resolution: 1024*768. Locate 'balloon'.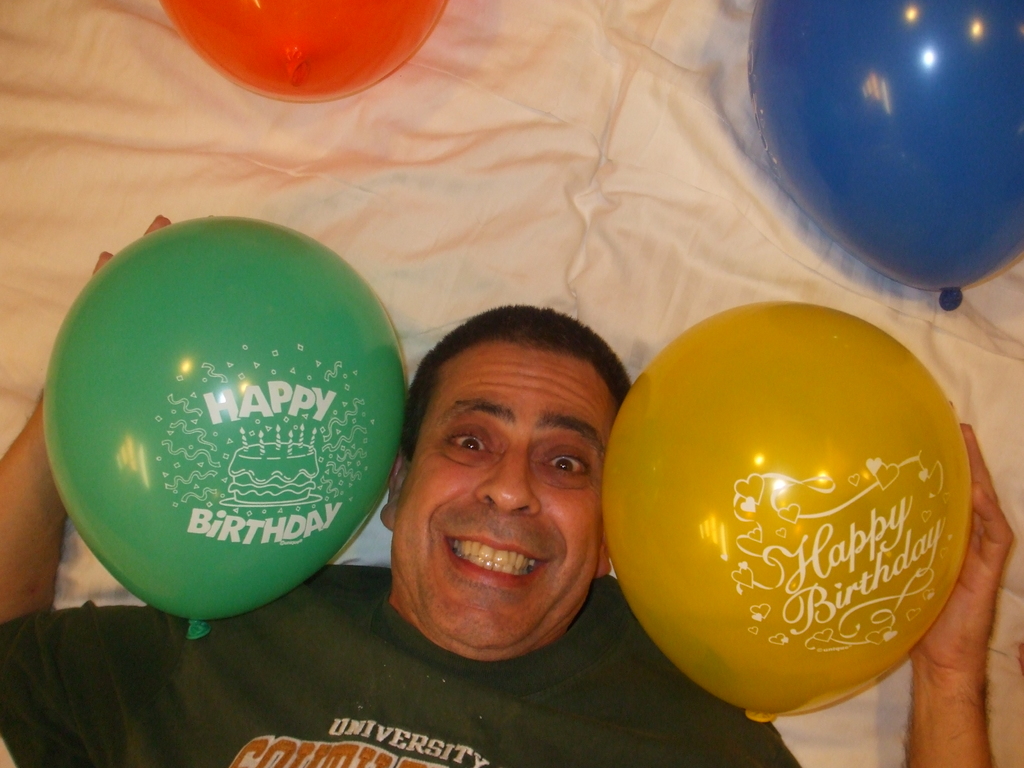
bbox=[158, 0, 451, 102].
